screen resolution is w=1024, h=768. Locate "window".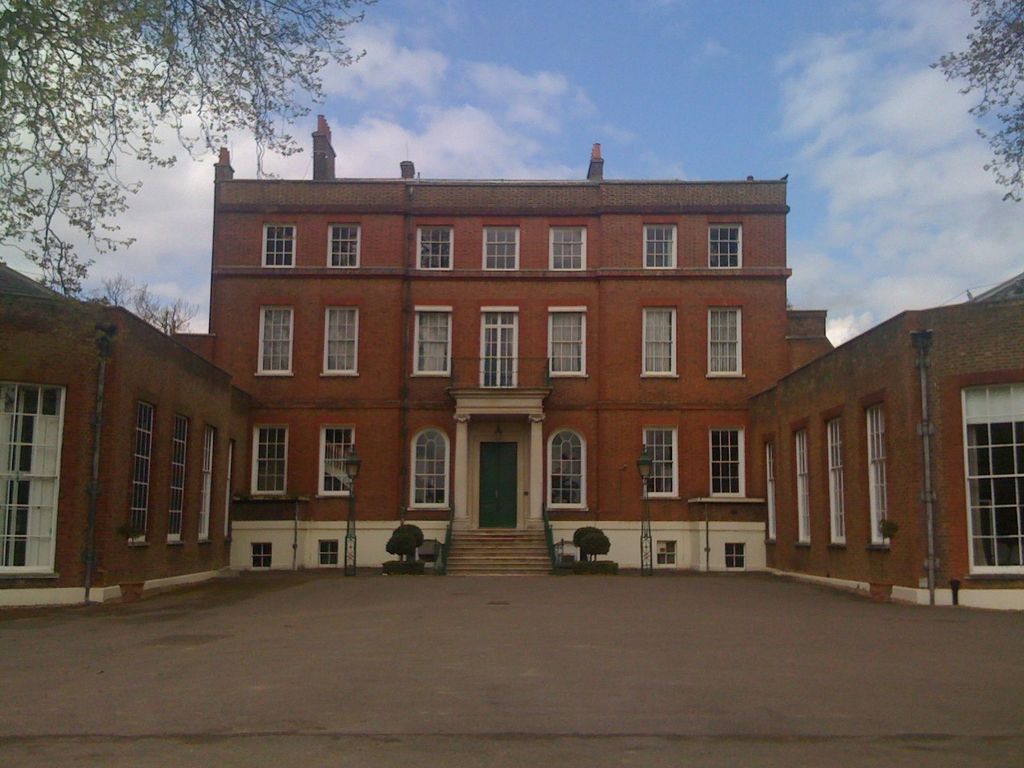
l=263, t=220, r=296, b=267.
